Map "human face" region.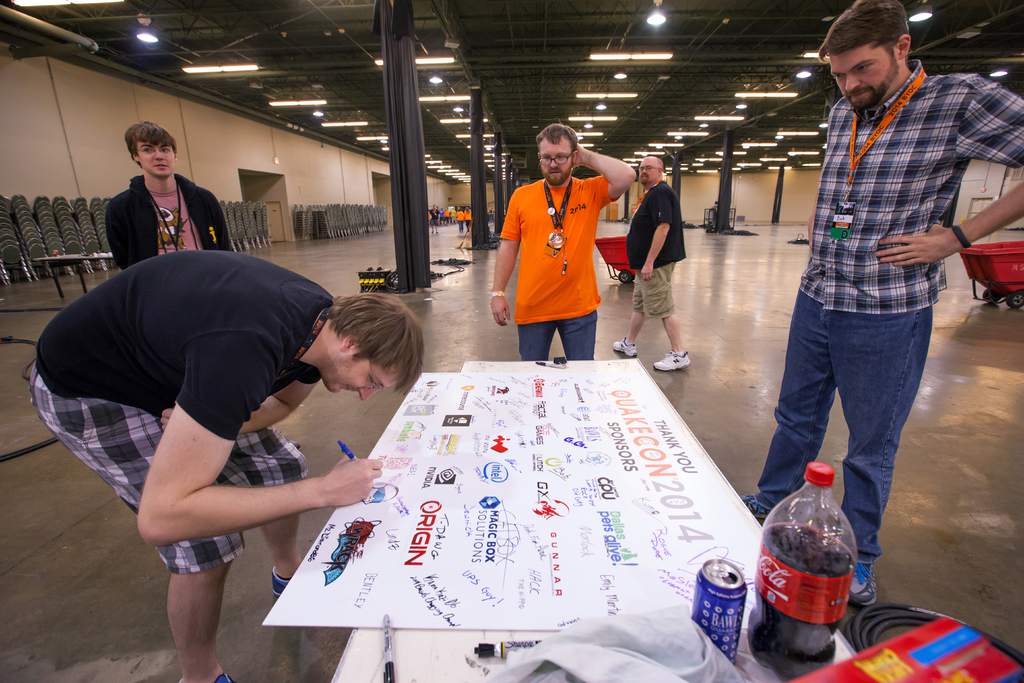
Mapped to x1=316 y1=358 x2=399 y2=391.
